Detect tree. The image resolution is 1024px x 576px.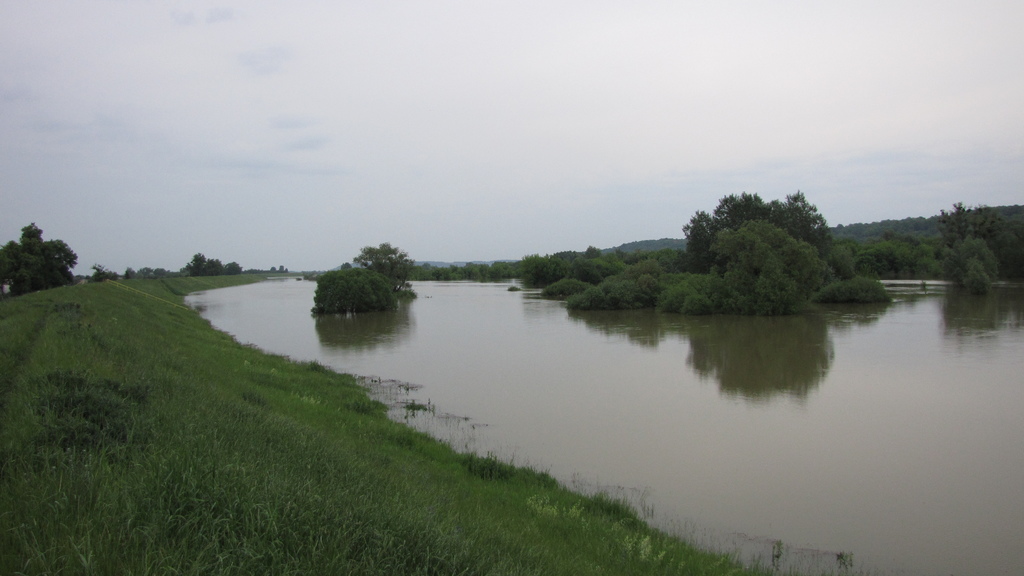
(x1=172, y1=255, x2=250, y2=282).
